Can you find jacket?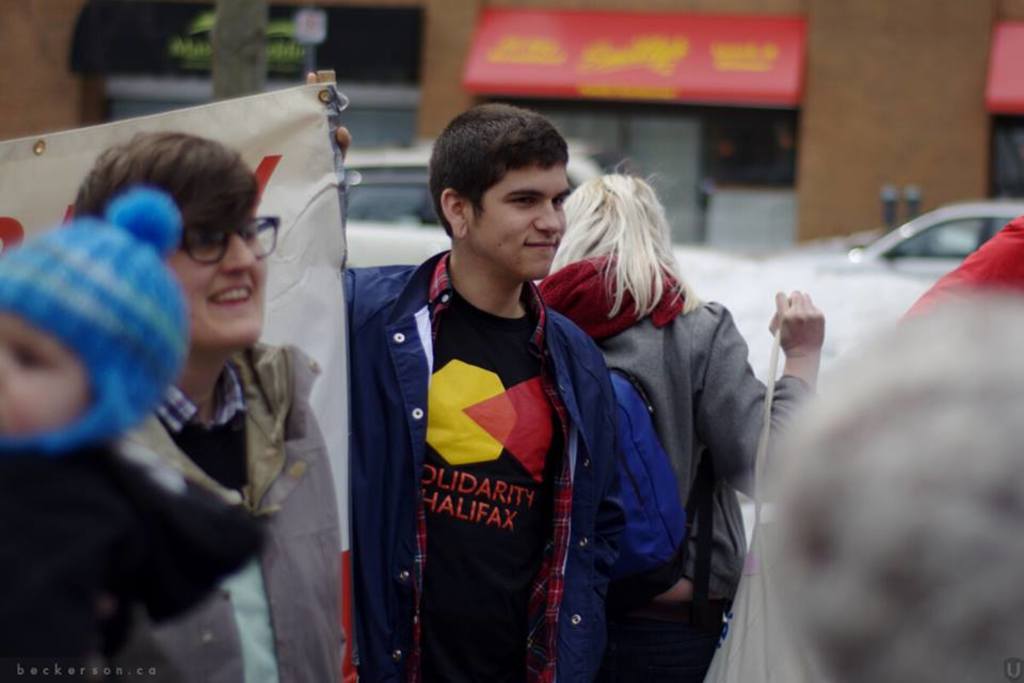
Yes, bounding box: detection(501, 267, 860, 551).
